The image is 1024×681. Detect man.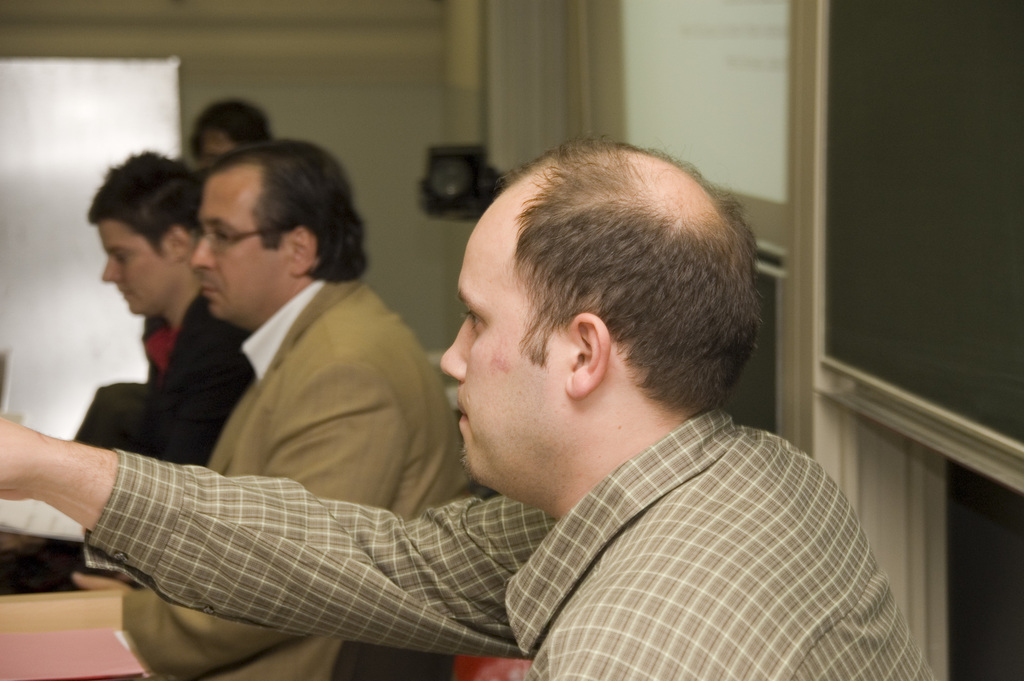
Detection: left=0, top=131, right=936, bottom=680.
